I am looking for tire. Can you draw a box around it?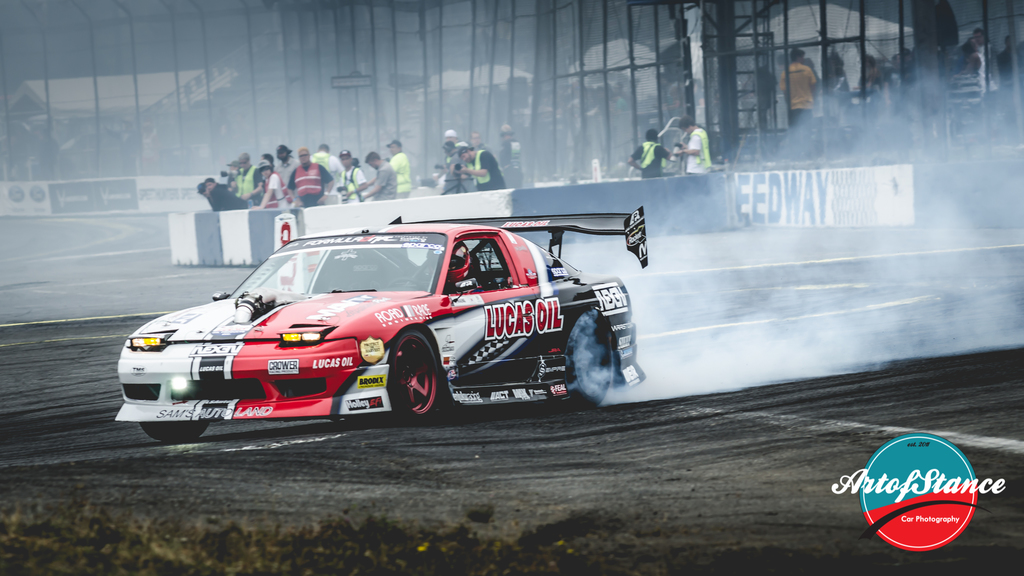
Sure, the bounding box is 561, 310, 613, 409.
